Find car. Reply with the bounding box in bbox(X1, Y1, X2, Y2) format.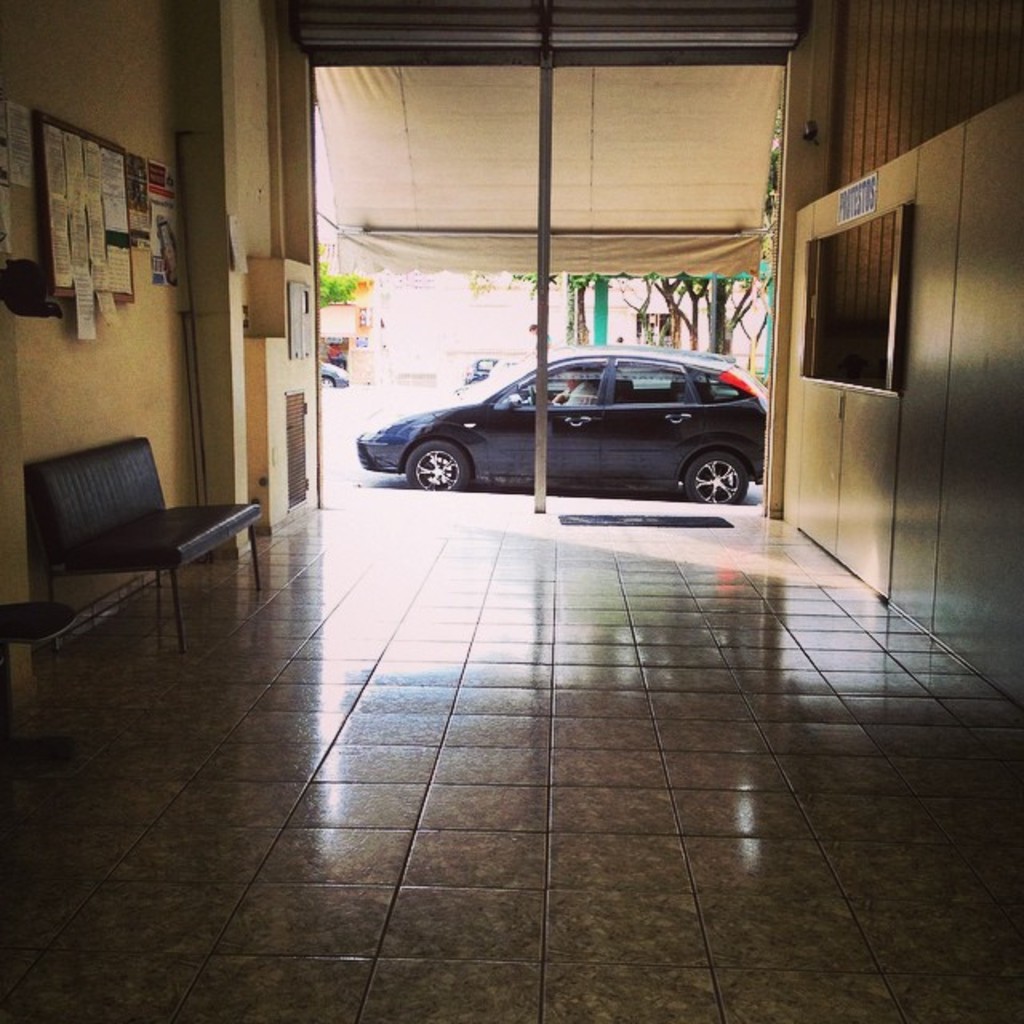
bbox(358, 339, 773, 509).
